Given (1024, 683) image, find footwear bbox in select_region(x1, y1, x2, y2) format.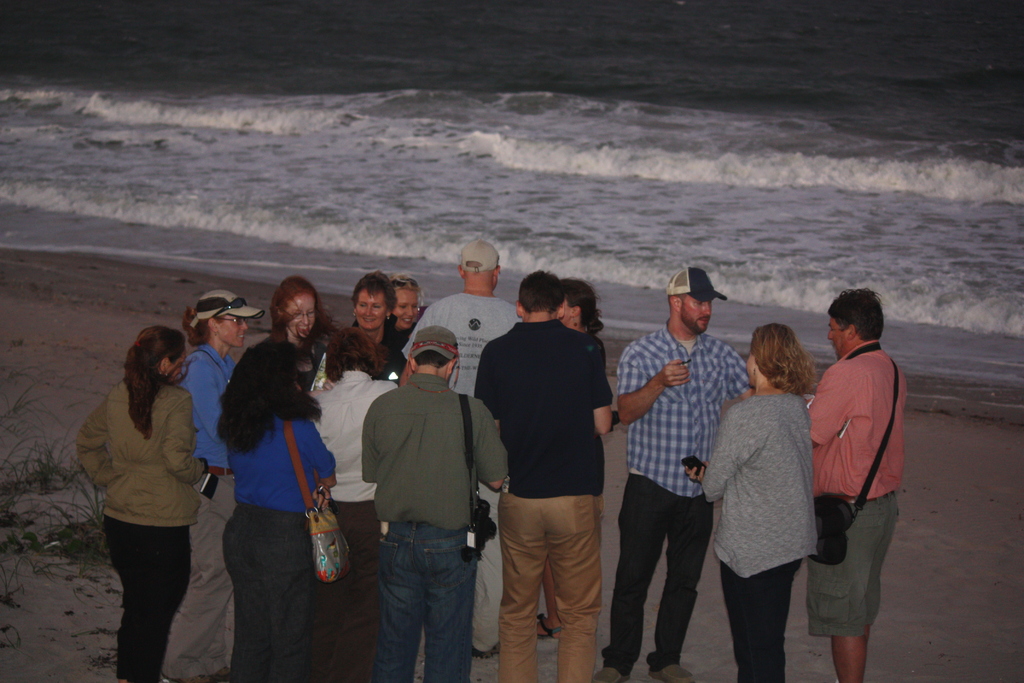
select_region(538, 611, 562, 641).
